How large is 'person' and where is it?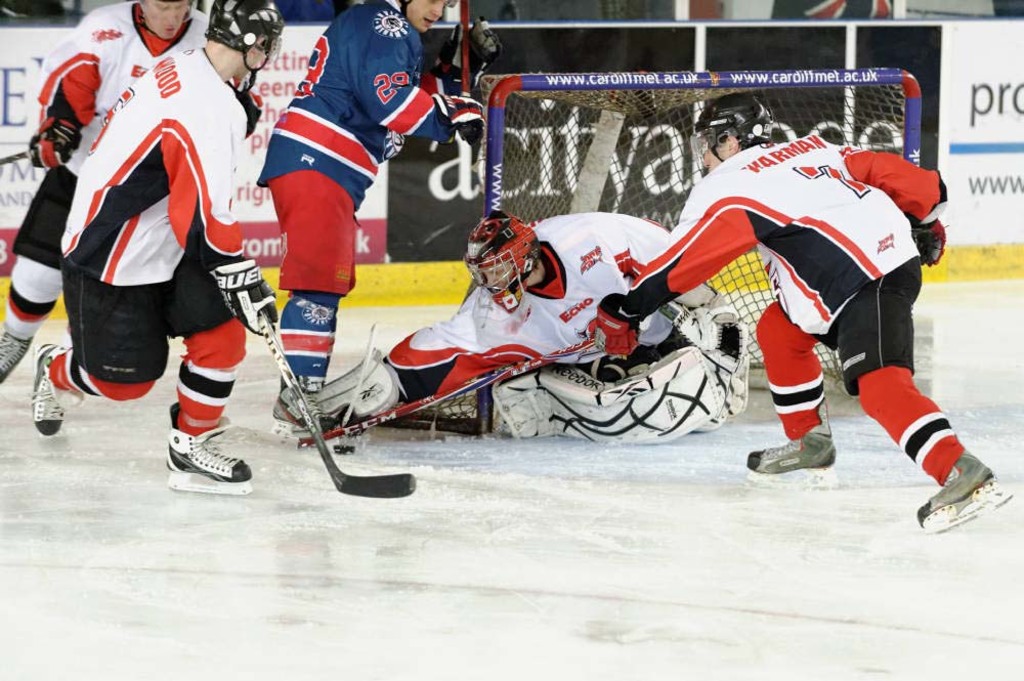
Bounding box: 0,0,209,389.
